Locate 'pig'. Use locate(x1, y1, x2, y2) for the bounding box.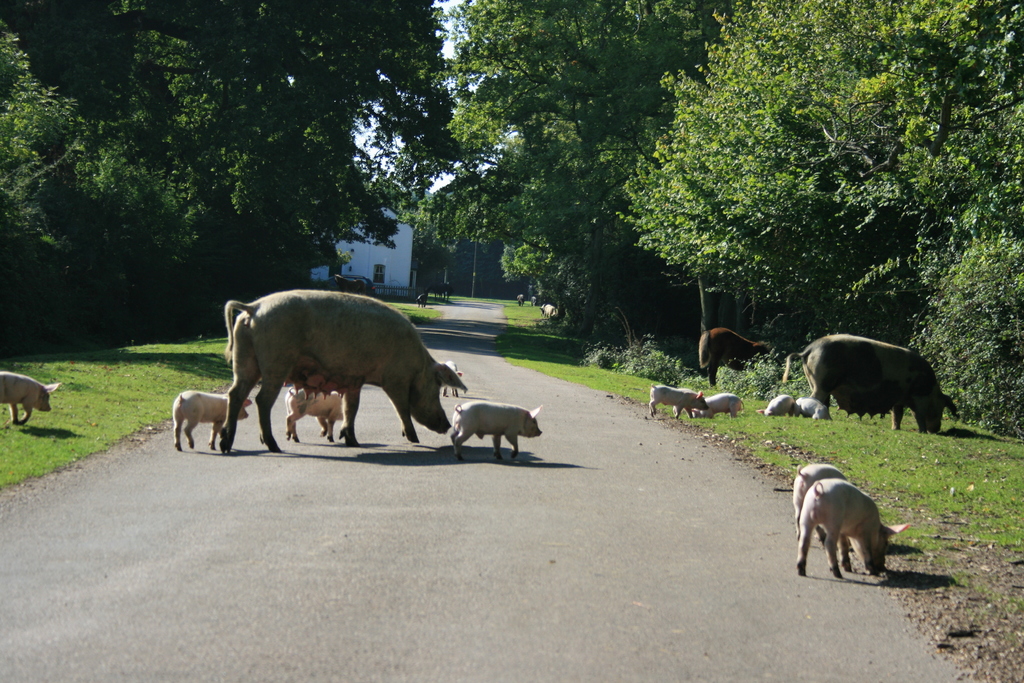
locate(796, 478, 911, 575).
